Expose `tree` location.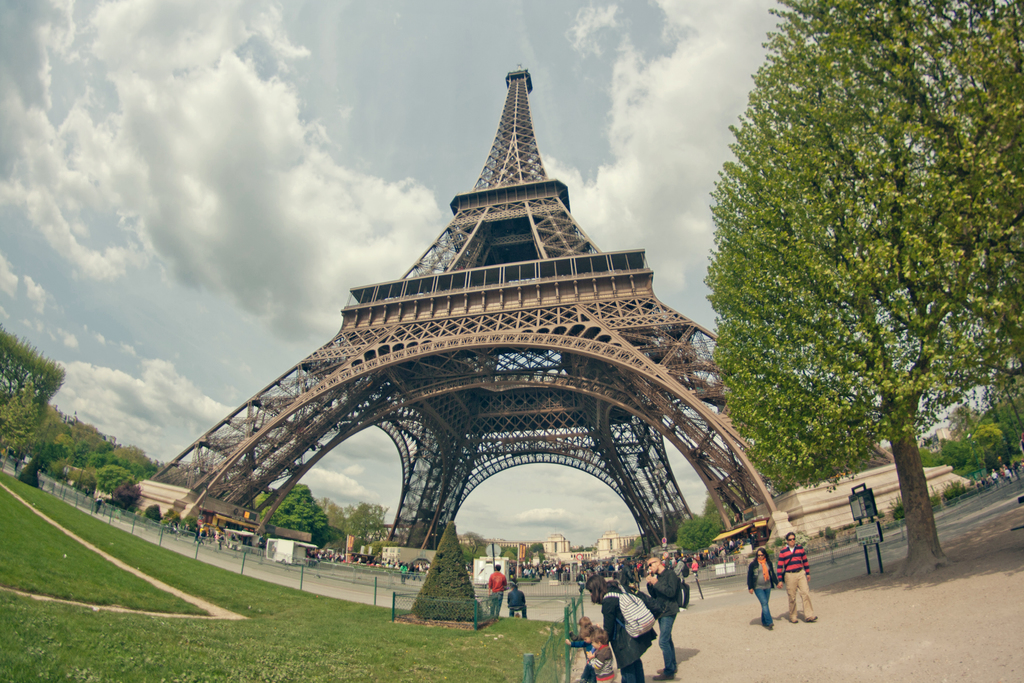
Exposed at [x1=689, y1=19, x2=999, y2=532].
